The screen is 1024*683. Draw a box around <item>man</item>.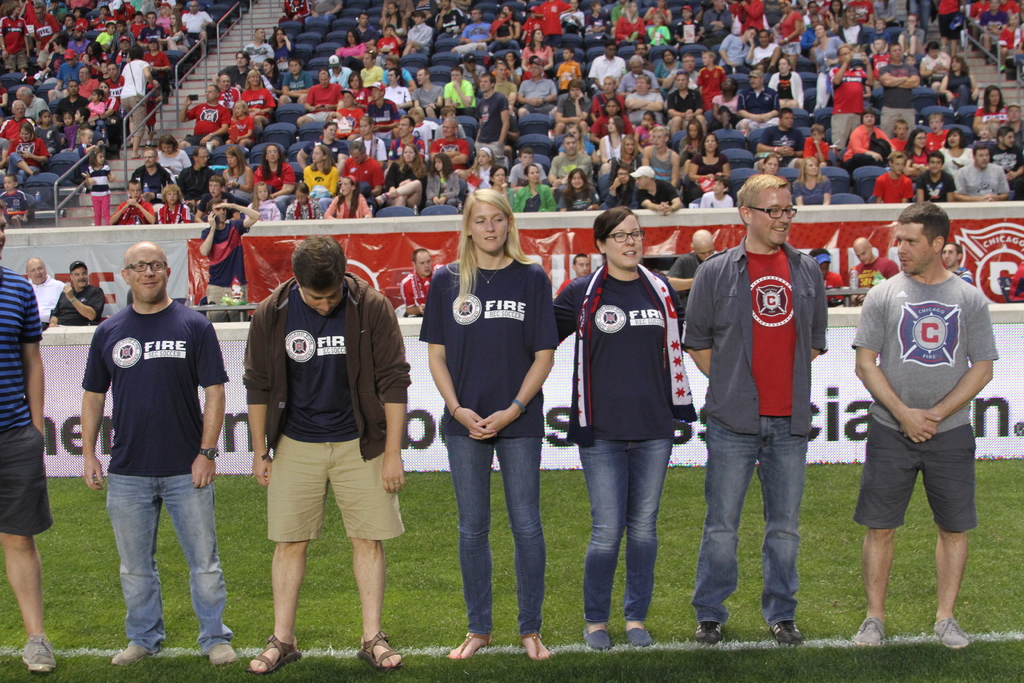
bbox(181, 0, 220, 60).
